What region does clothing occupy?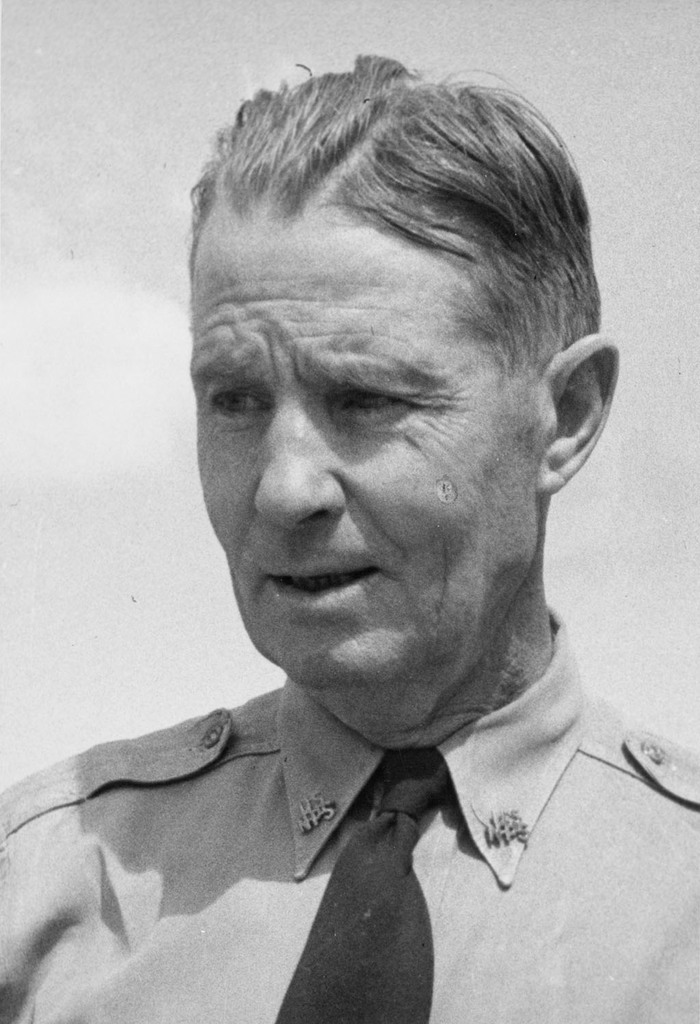
<region>0, 657, 662, 1000</region>.
